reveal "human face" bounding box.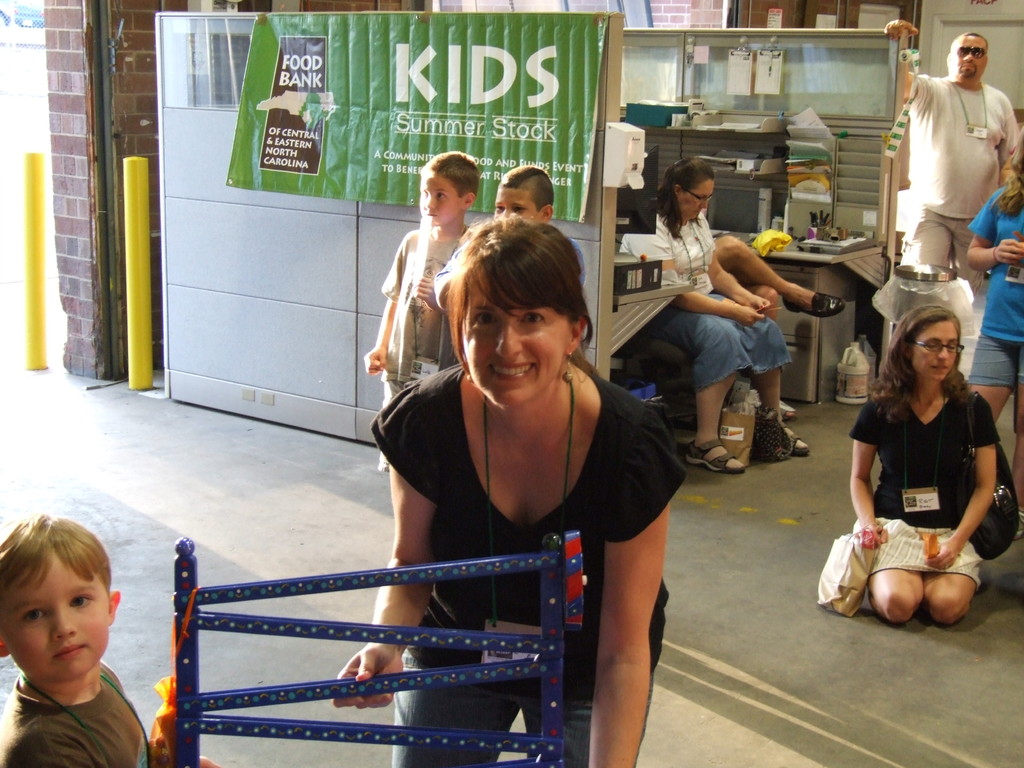
Revealed: bbox(0, 548, 109, 685).
